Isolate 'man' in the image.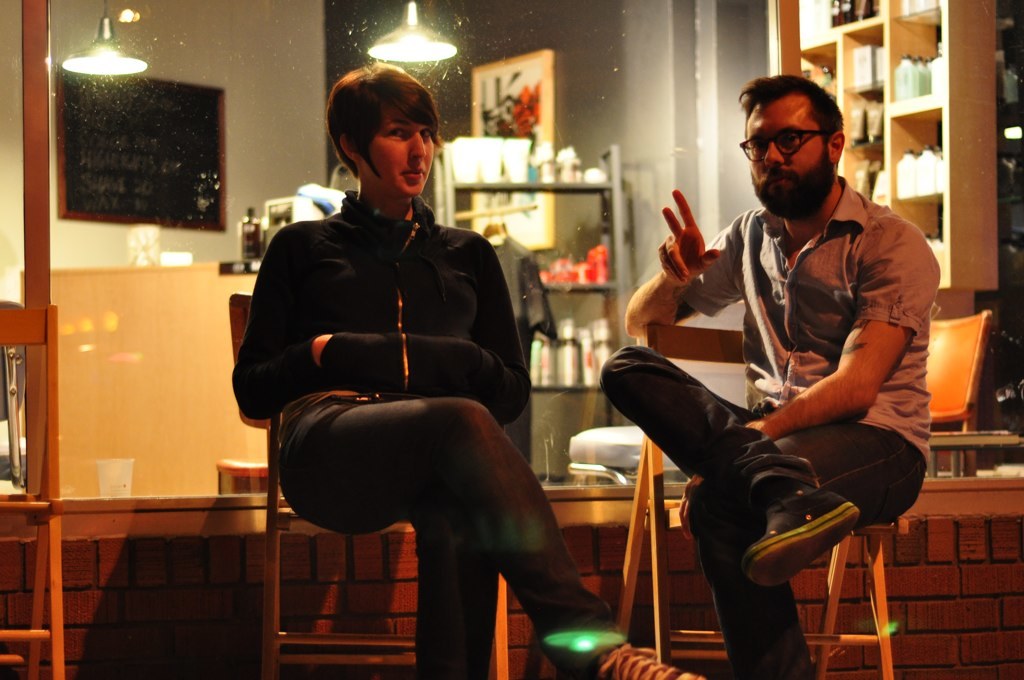
Isolated region: (x1=599, y1=79, x2=960, y2=668).
